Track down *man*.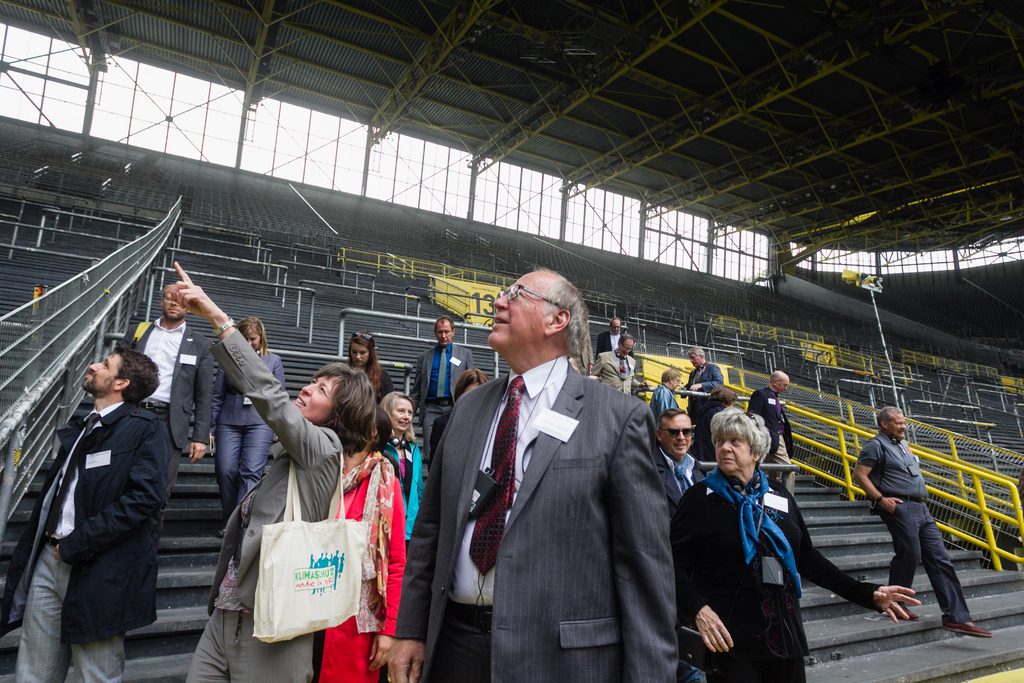
Tracked to box=[744, 365, 797, 492].
